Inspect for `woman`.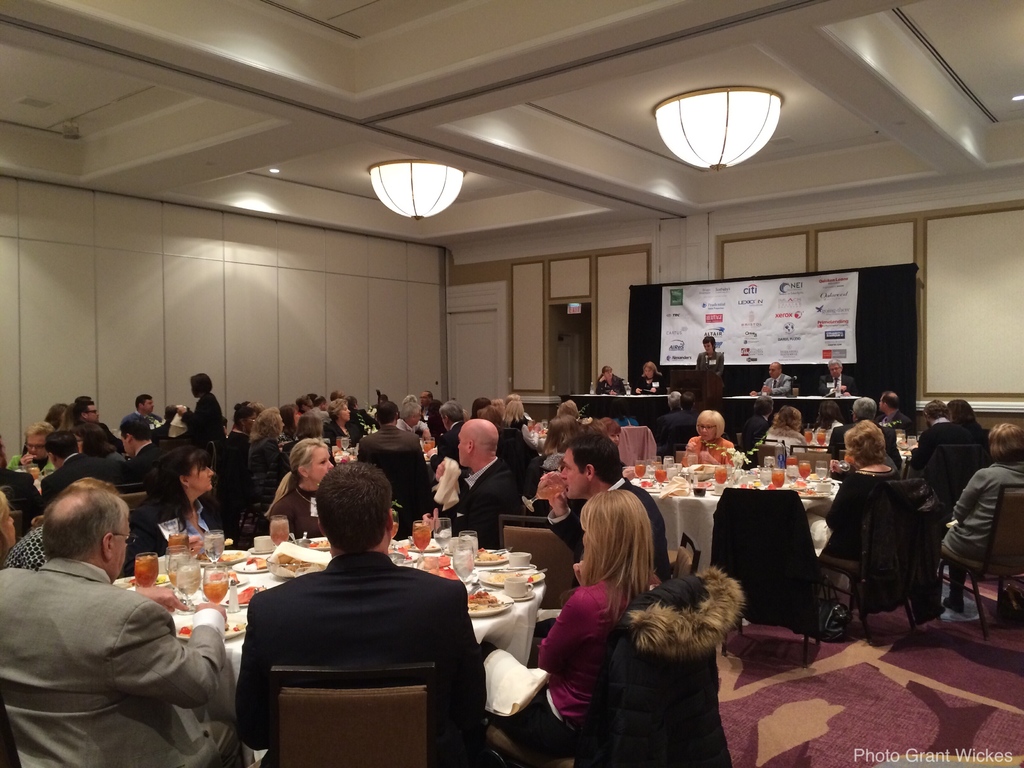
Inspection: box(812, 402, 843, 438).
